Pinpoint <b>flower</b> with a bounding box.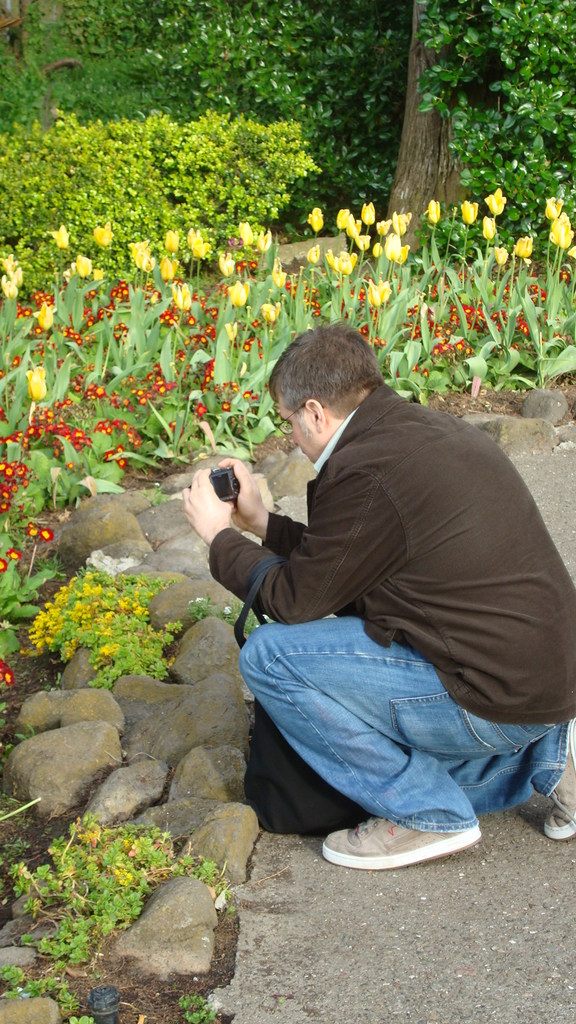
[x1=381, y1=237, x2=397, y2=260].
